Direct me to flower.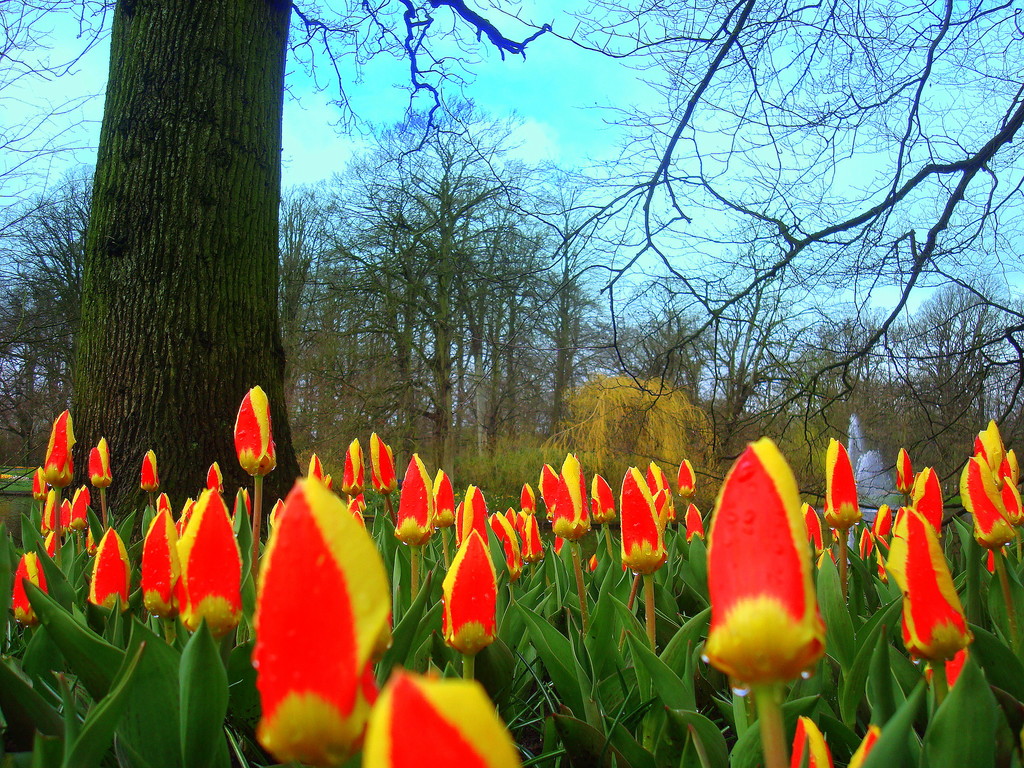
Direction: 344/437/364/495.
